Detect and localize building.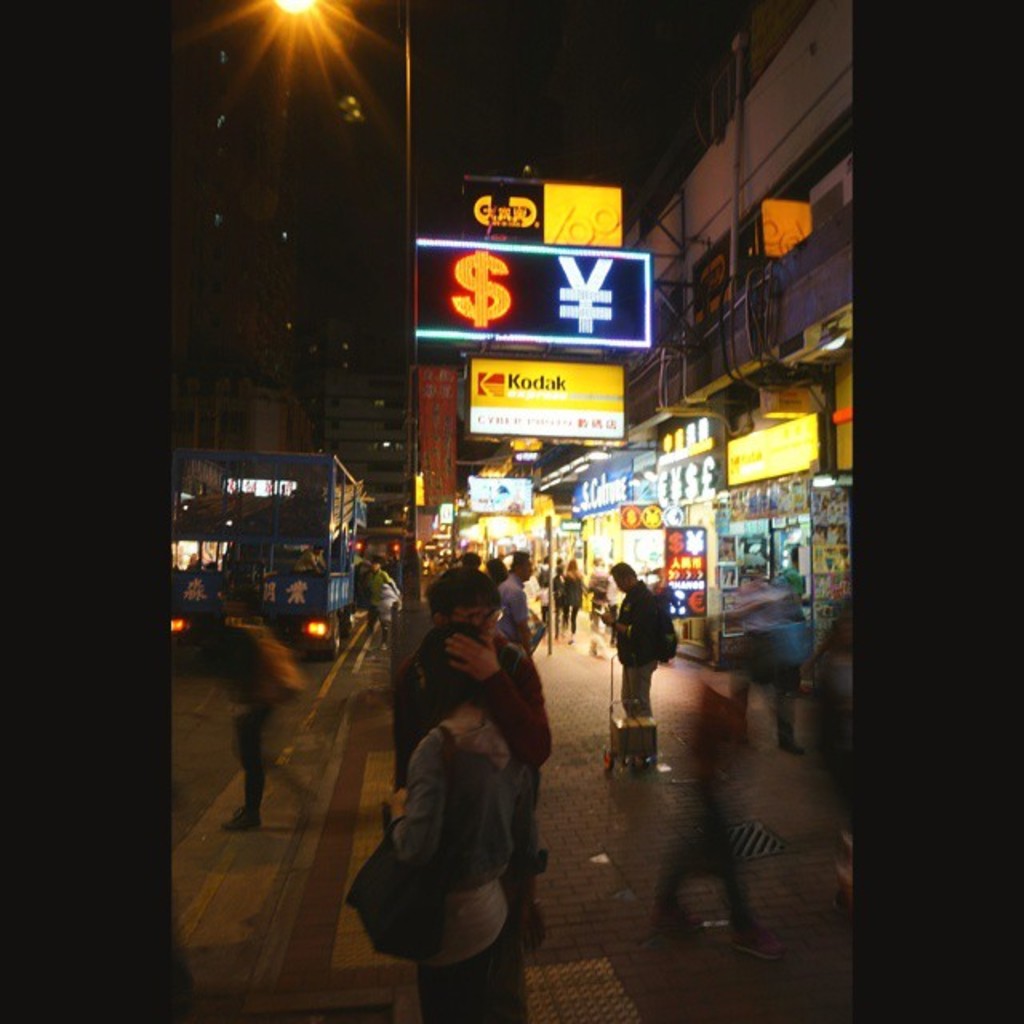
Localized at {"x1": 555, "y1": 0, "x2": 882, "y2": 701}.
